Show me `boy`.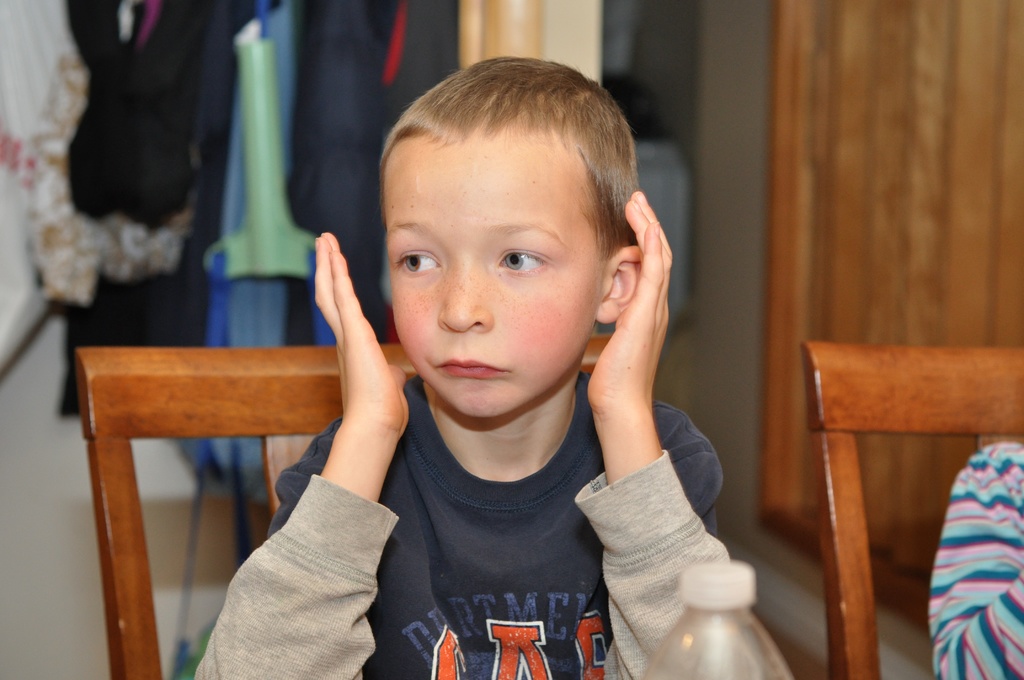
`boy` is here: crop(284, 36, 735, 668).
